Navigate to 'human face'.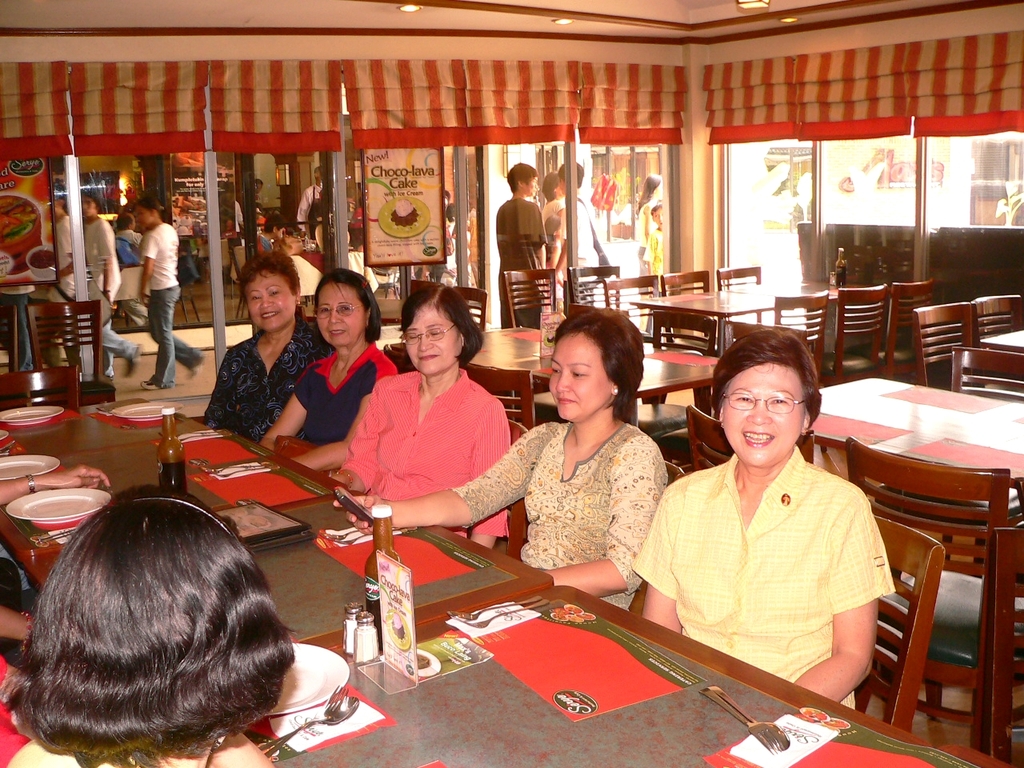
Navigation target: <bbox>319, 286, 363, 351</bbox>.
